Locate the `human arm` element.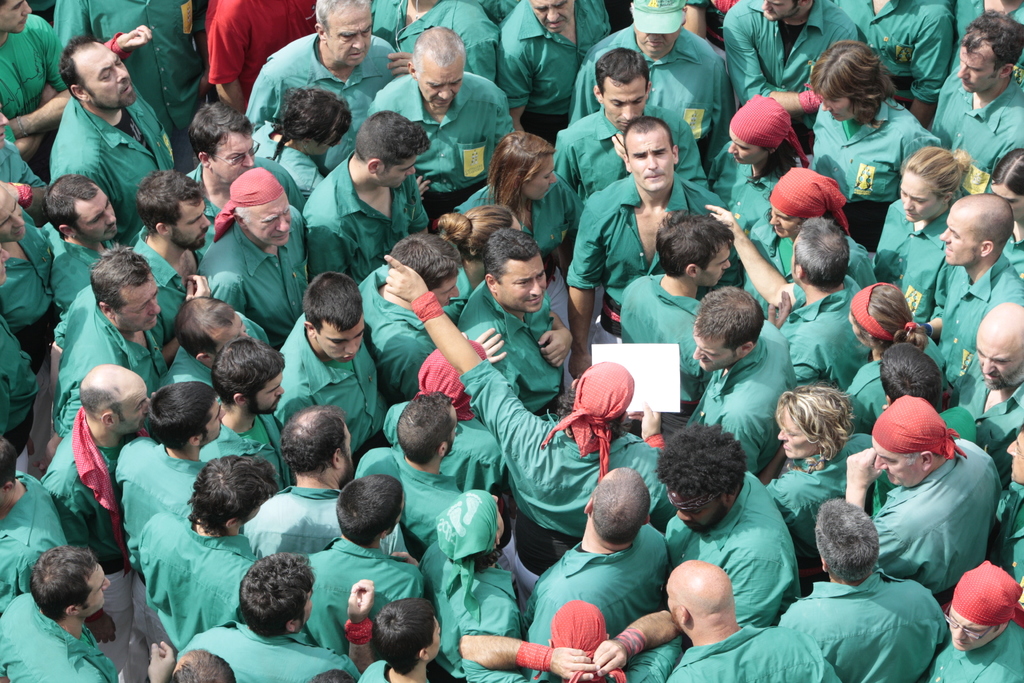
Element bbox: 285, 378, 360, 469.
